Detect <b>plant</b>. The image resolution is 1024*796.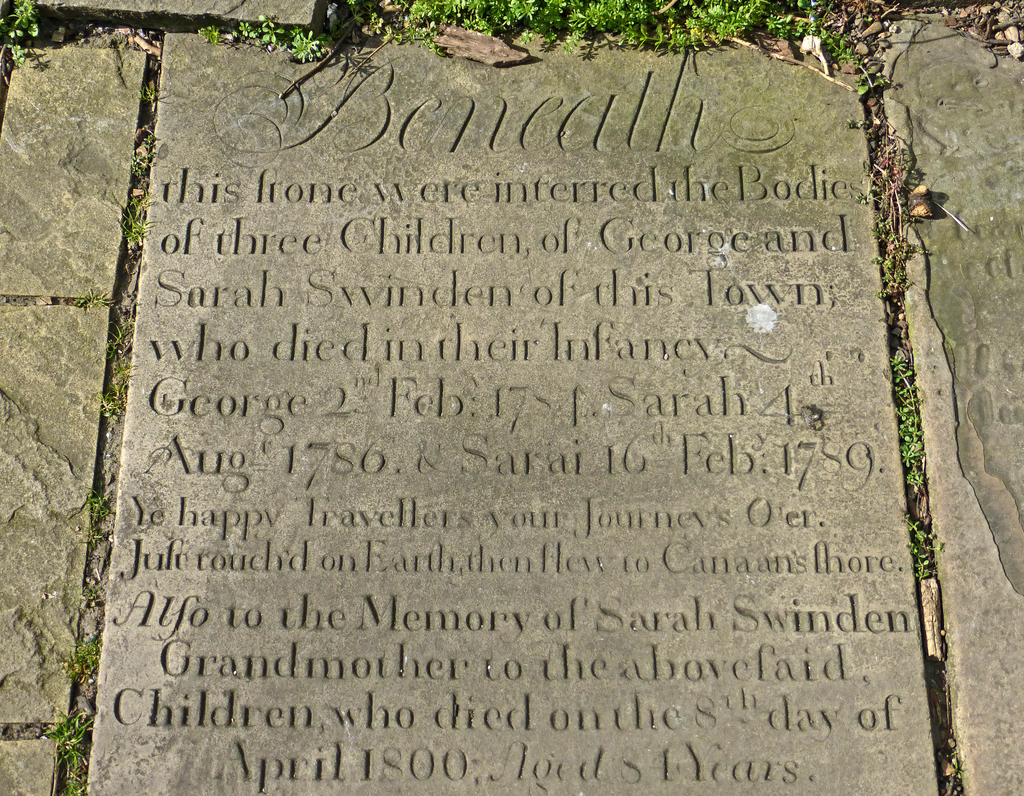
bbox=(74, 288, 108, 305).
